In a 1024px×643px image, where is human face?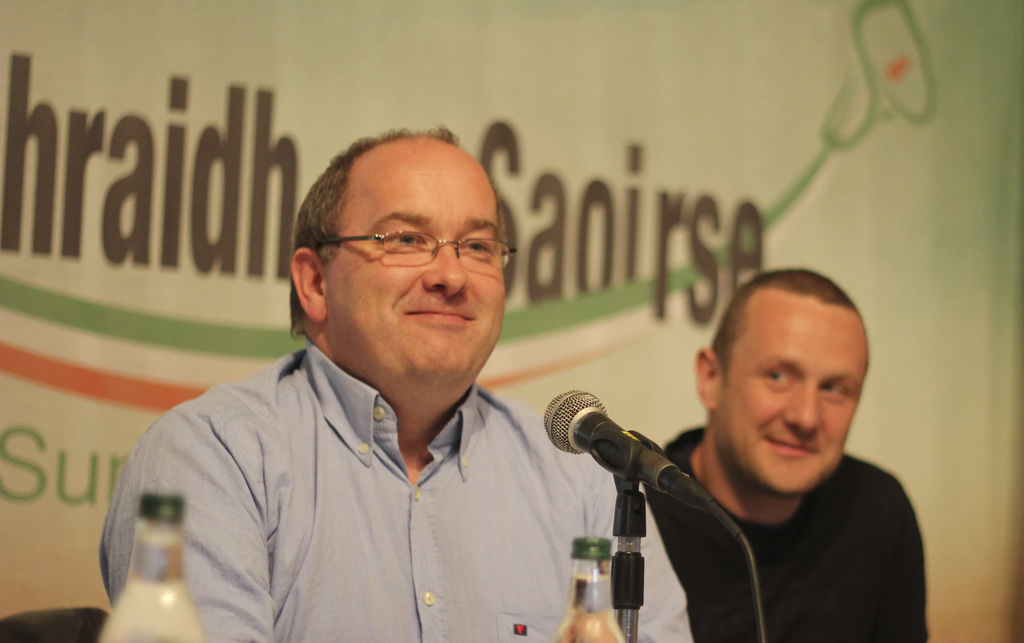
detection(710, 302, 869, 493).
